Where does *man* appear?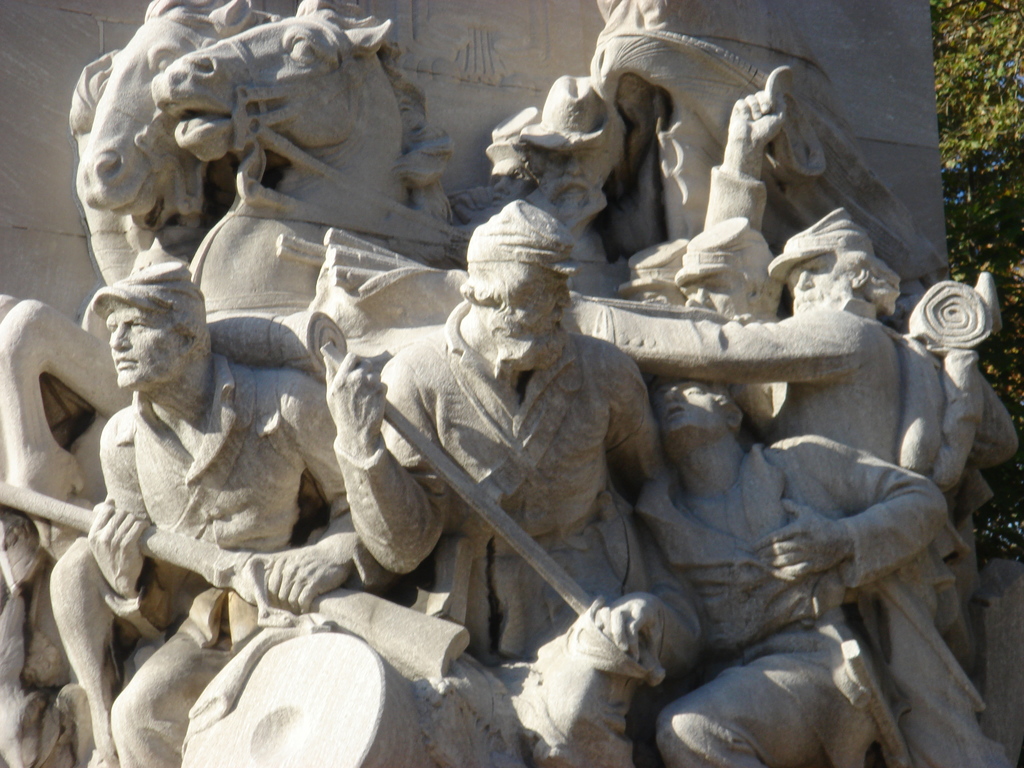
Appears at (322, 203, 714, 765).
